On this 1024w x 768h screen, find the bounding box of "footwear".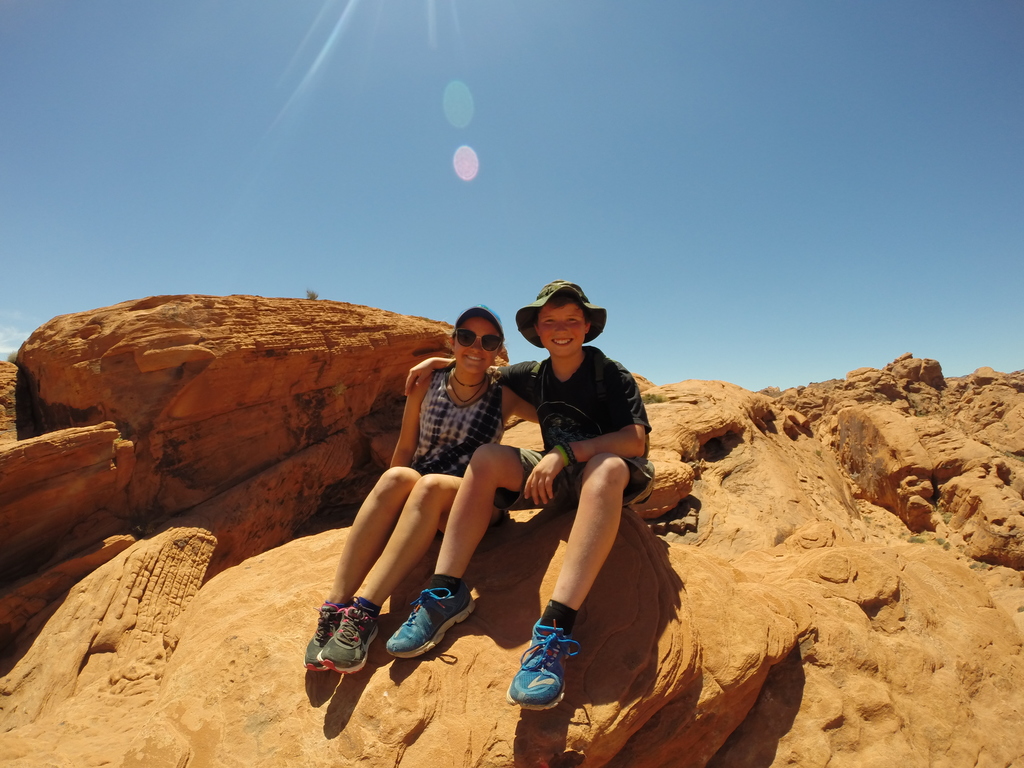
Bounding box: left=510, top=612, right=583, bottom=726.
